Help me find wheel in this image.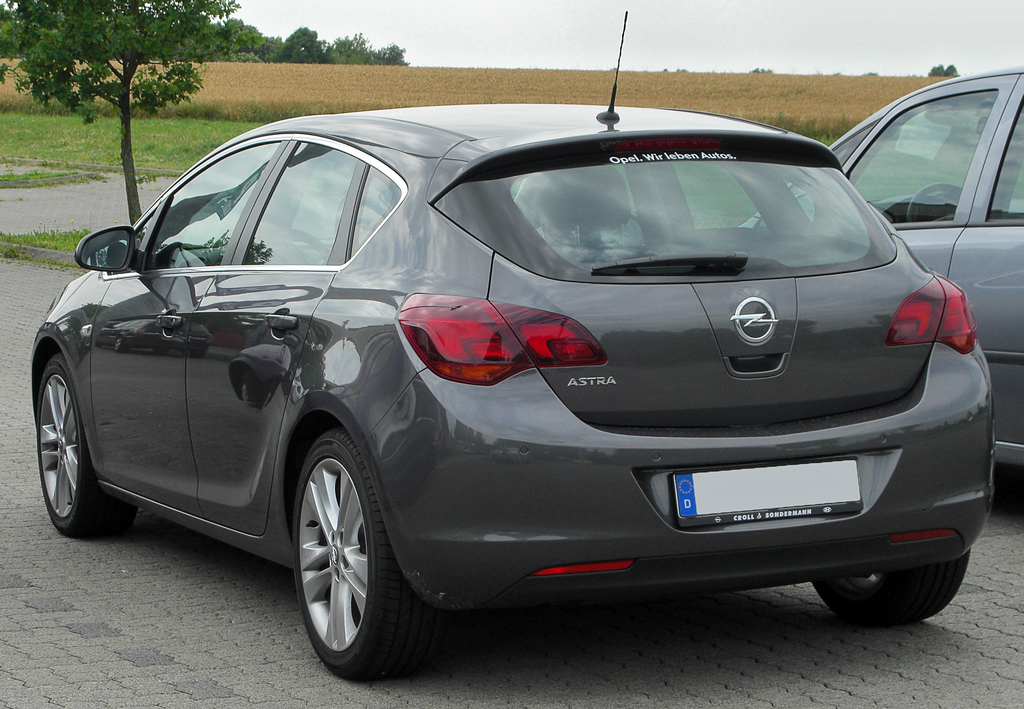
Found it: <bbox>809, 545, 972, 629</bbox>.
